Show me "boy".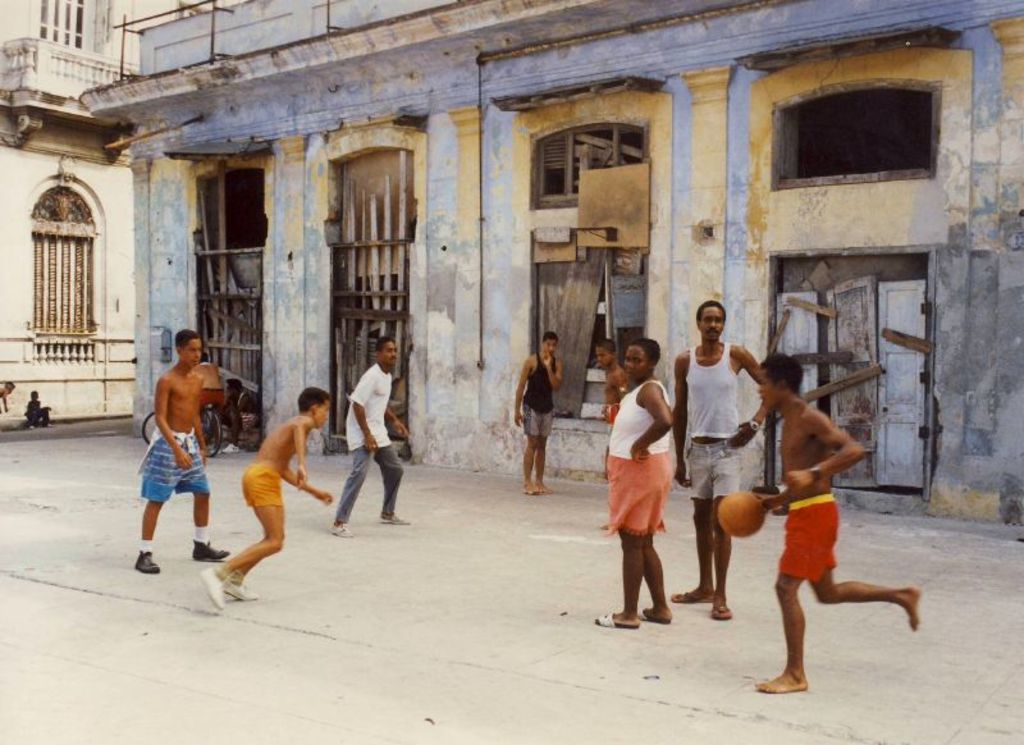
"boy" is here: bbox=(756, 353, 922, 695).
